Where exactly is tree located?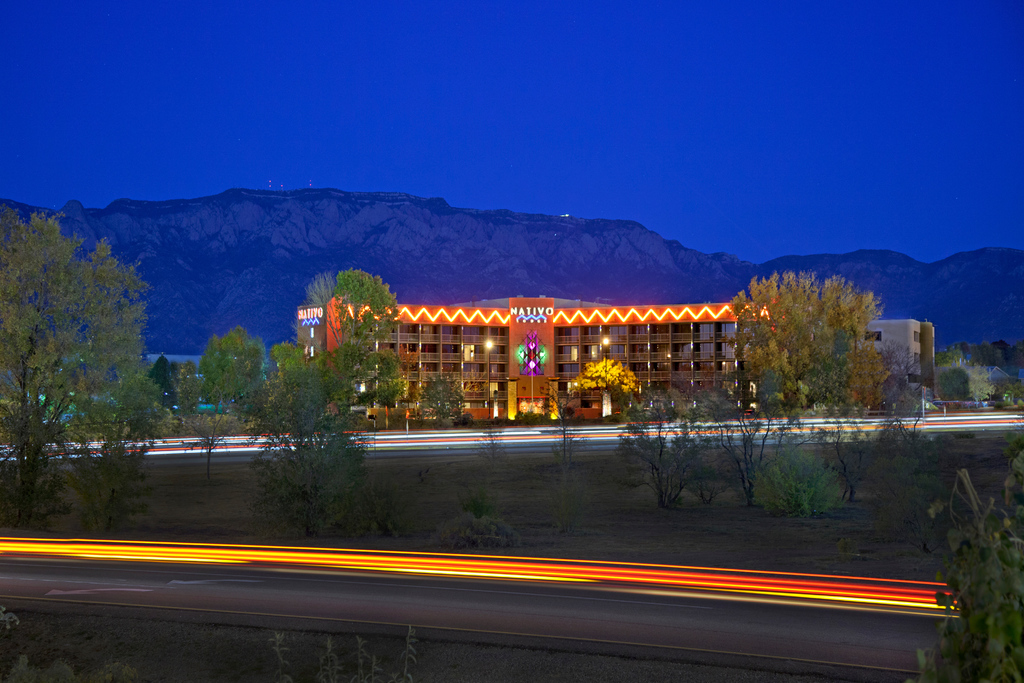
Its bounding box is box(0, 205, 182, 531).
